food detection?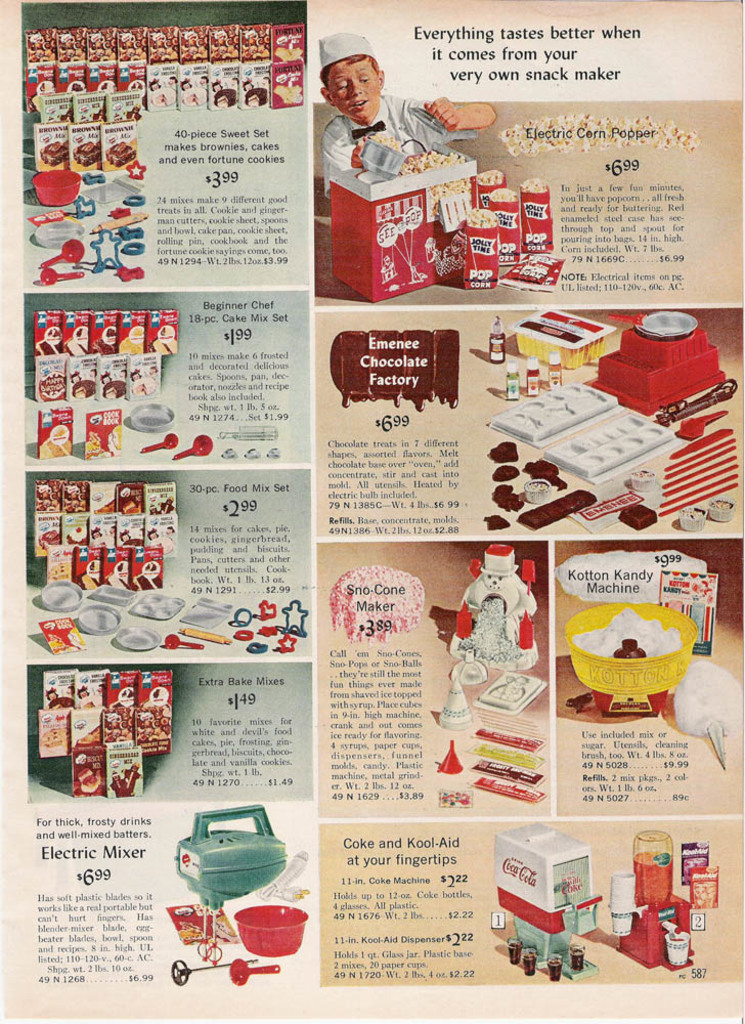
<region>47, 631, 71, 653</region>
